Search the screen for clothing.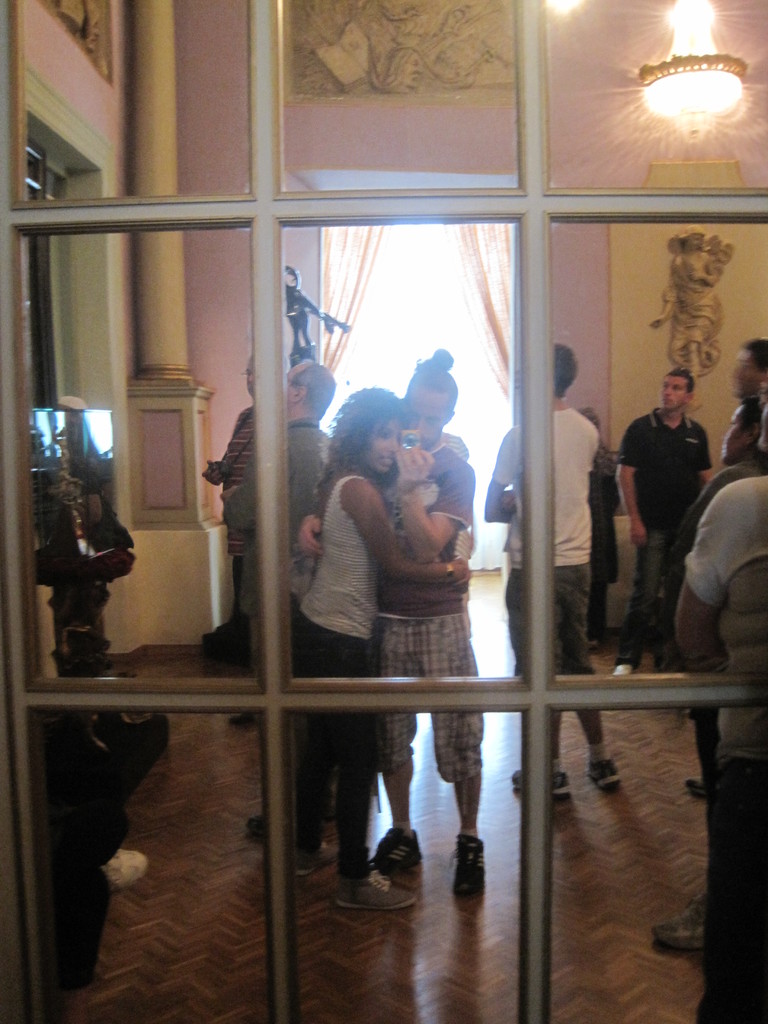
Found at box=[285, 471, 397, 926].
